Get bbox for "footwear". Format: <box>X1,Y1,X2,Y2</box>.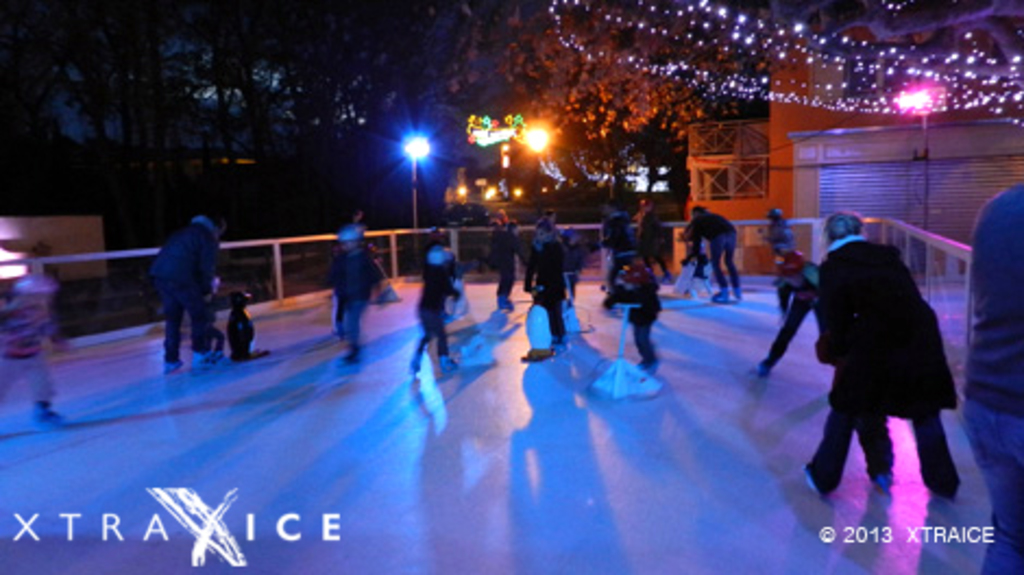
<box>754,357,767,372</box>.
